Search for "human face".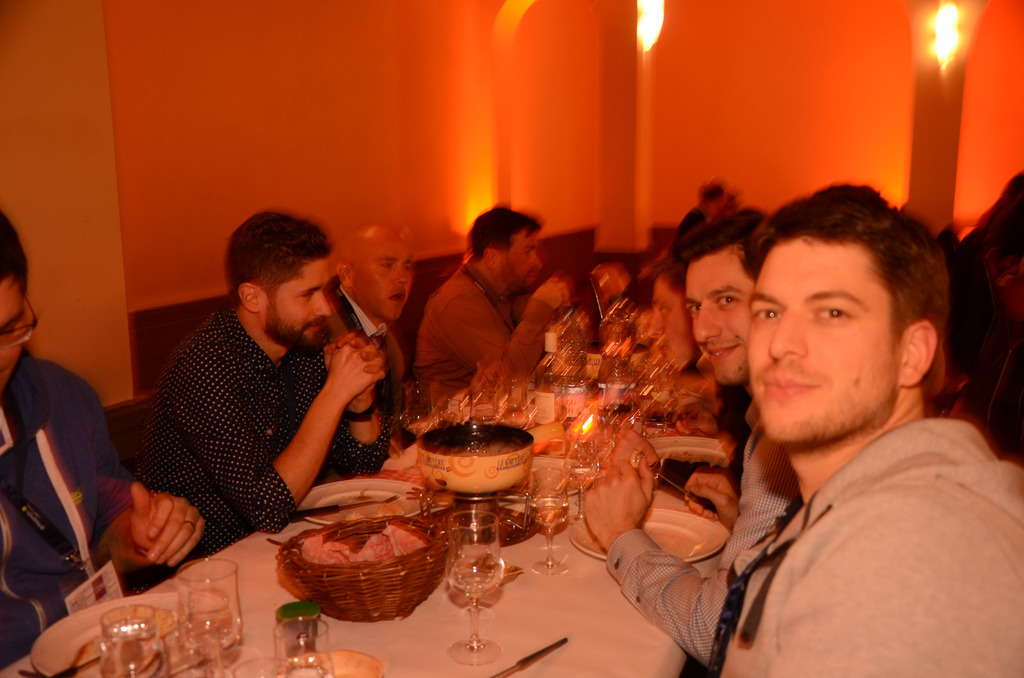
Found at l=689, t=267, r=749, b=381.
